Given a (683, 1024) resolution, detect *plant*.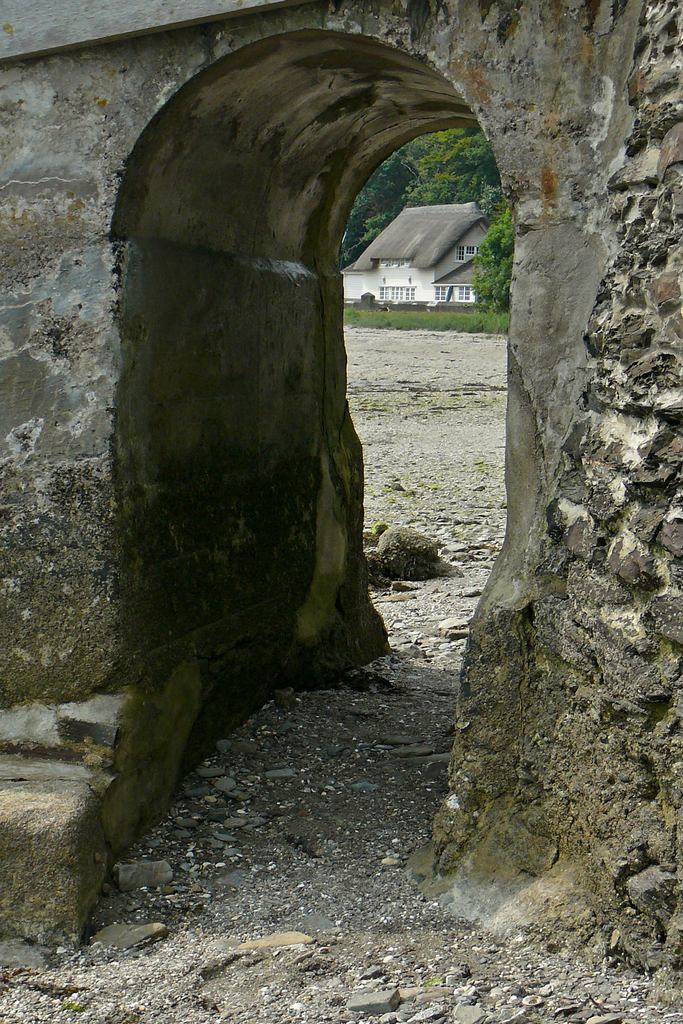
371, 520, 386, 533.
